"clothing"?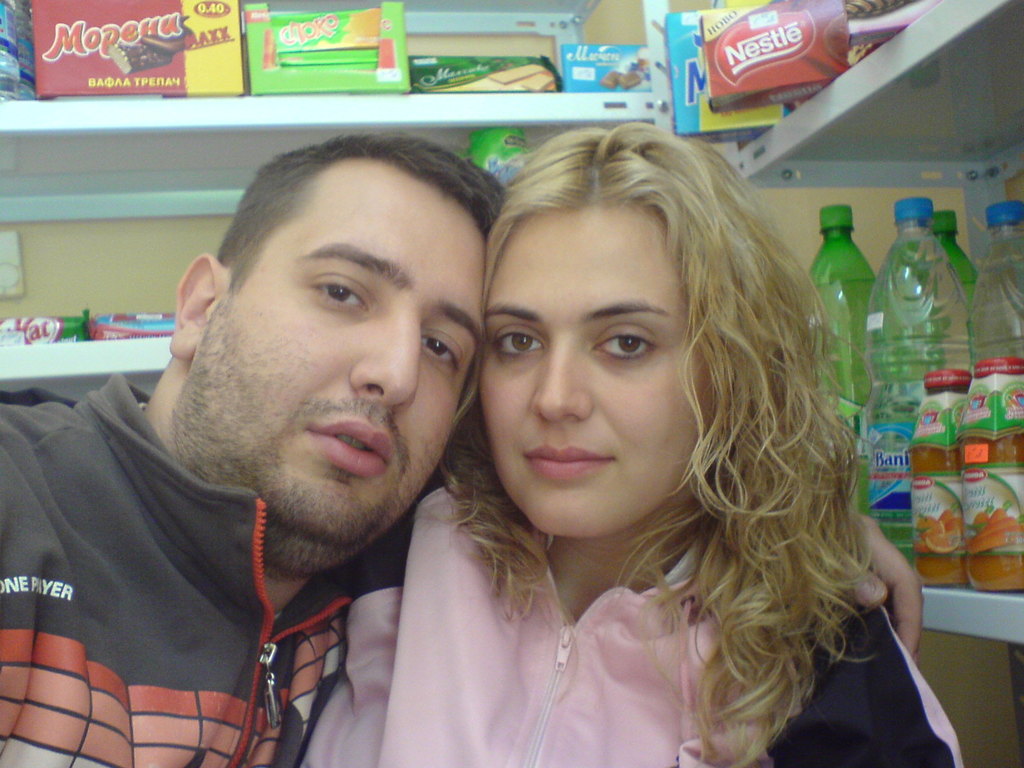
(297, 455, 966, 767)
